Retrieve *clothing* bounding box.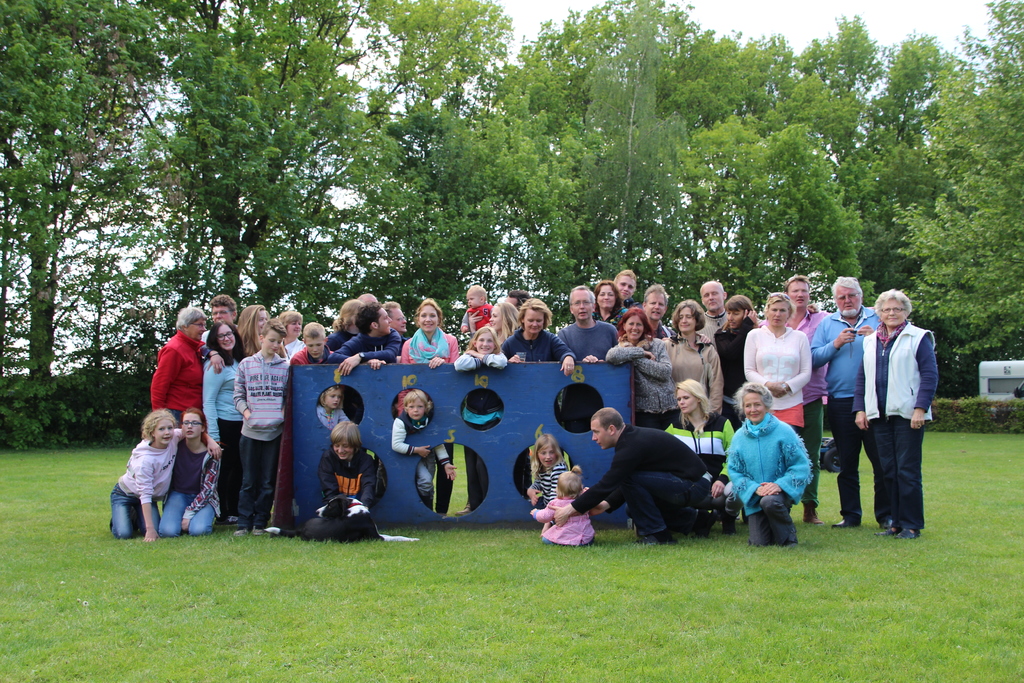
Bounding box: [x1=529, y1=454, x2=563, y2=501].
